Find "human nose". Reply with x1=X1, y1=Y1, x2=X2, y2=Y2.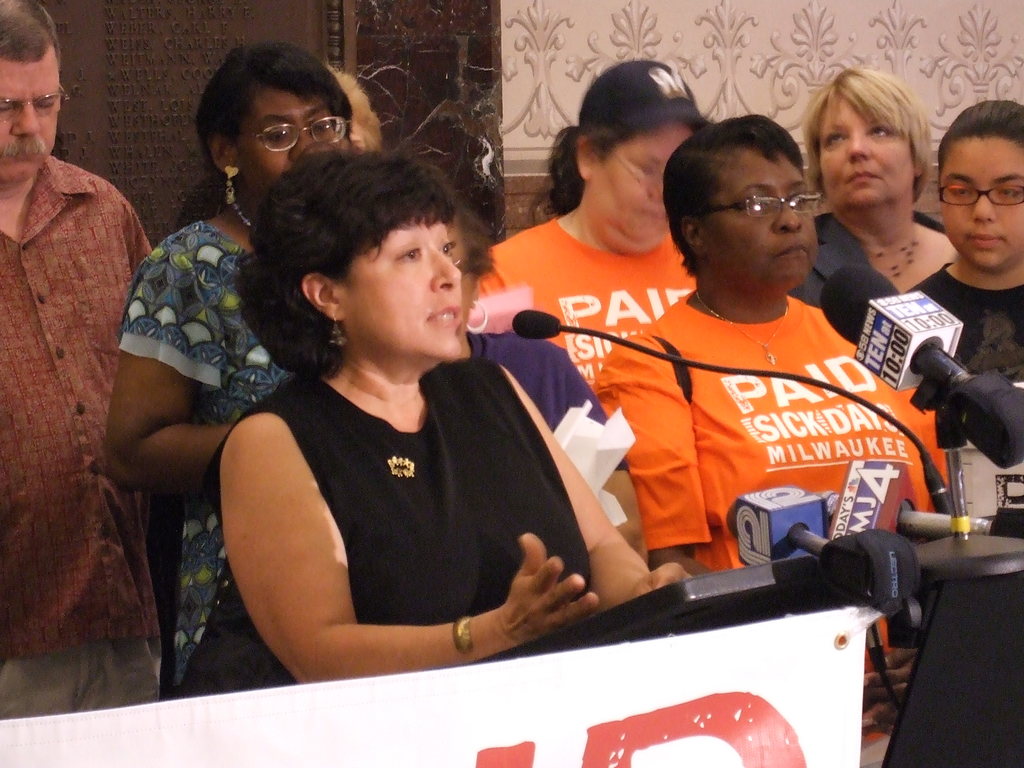
x1=285, y1=119, x2=321, y2=164.
